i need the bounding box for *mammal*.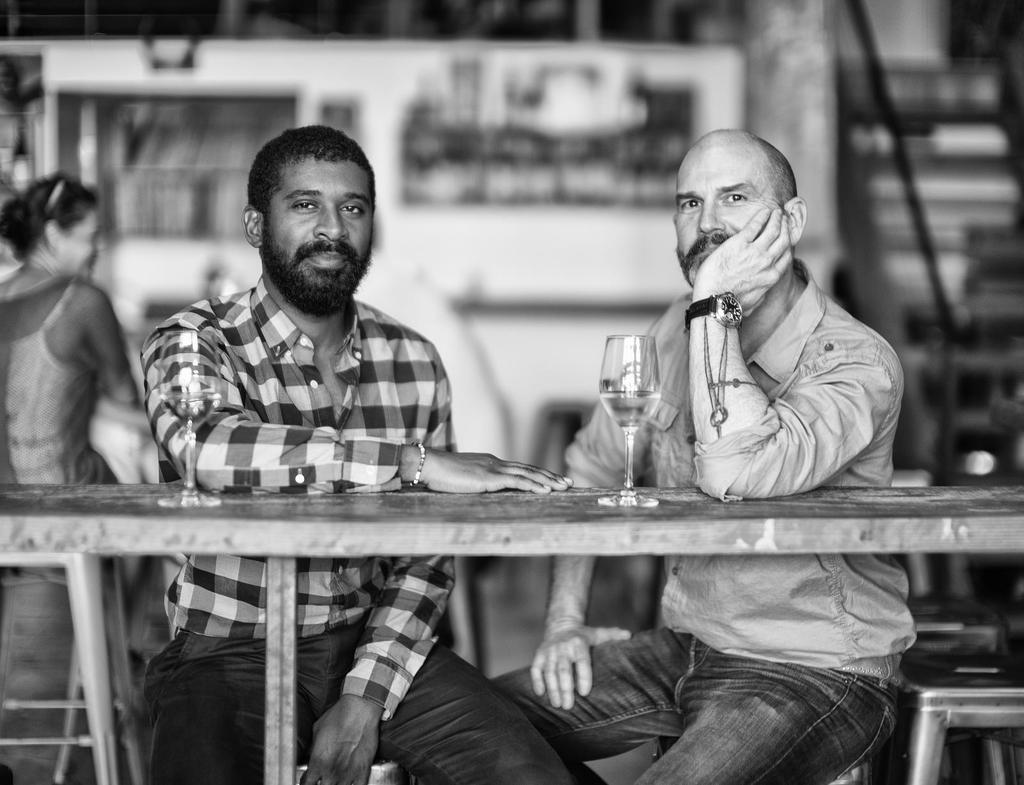
Here it is: (0, 173, 115, 489).
